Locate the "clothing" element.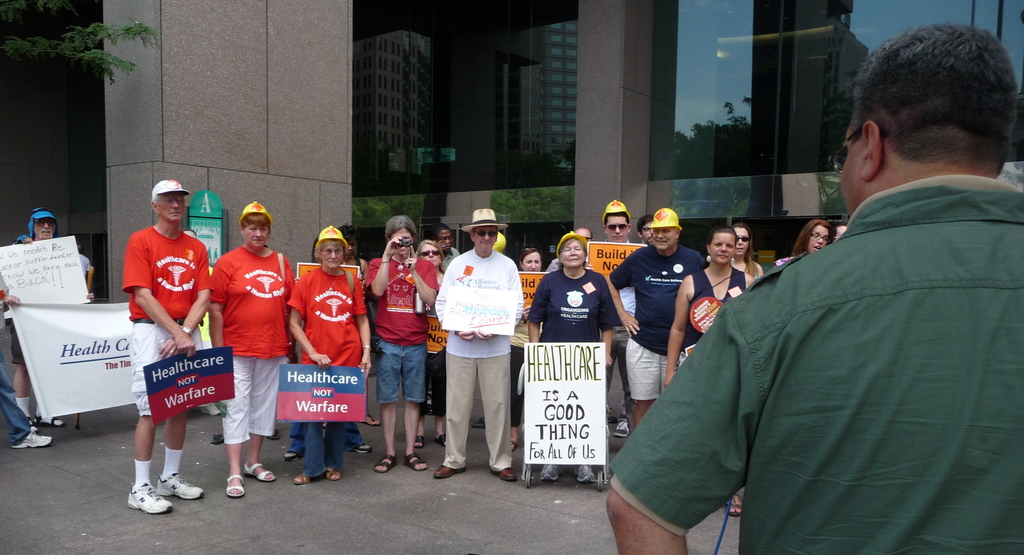
Element bbox: BBox(282, 267, 365, 491).
